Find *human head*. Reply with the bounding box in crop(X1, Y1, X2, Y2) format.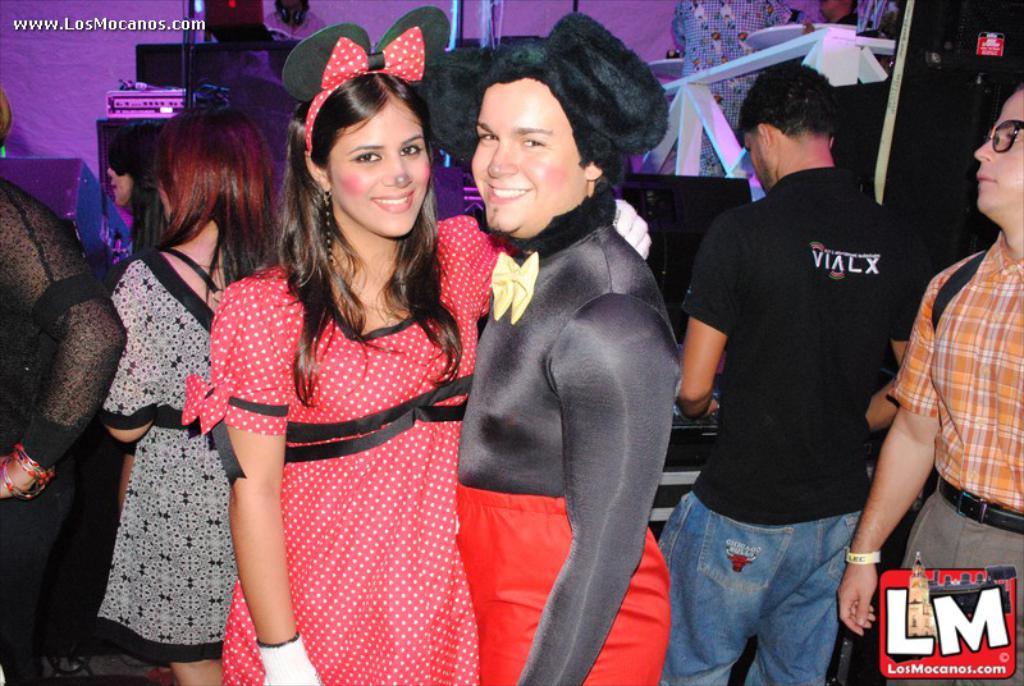
crop(101, 127, 159, 211).
